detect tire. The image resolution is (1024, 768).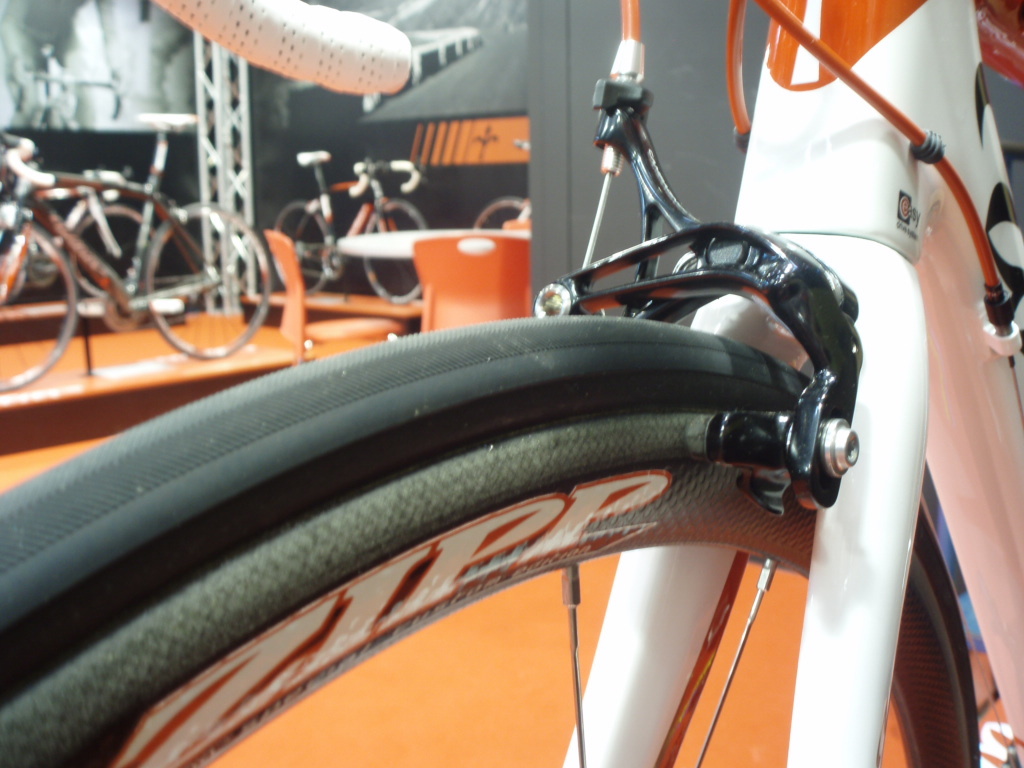
474/196/532/229.
